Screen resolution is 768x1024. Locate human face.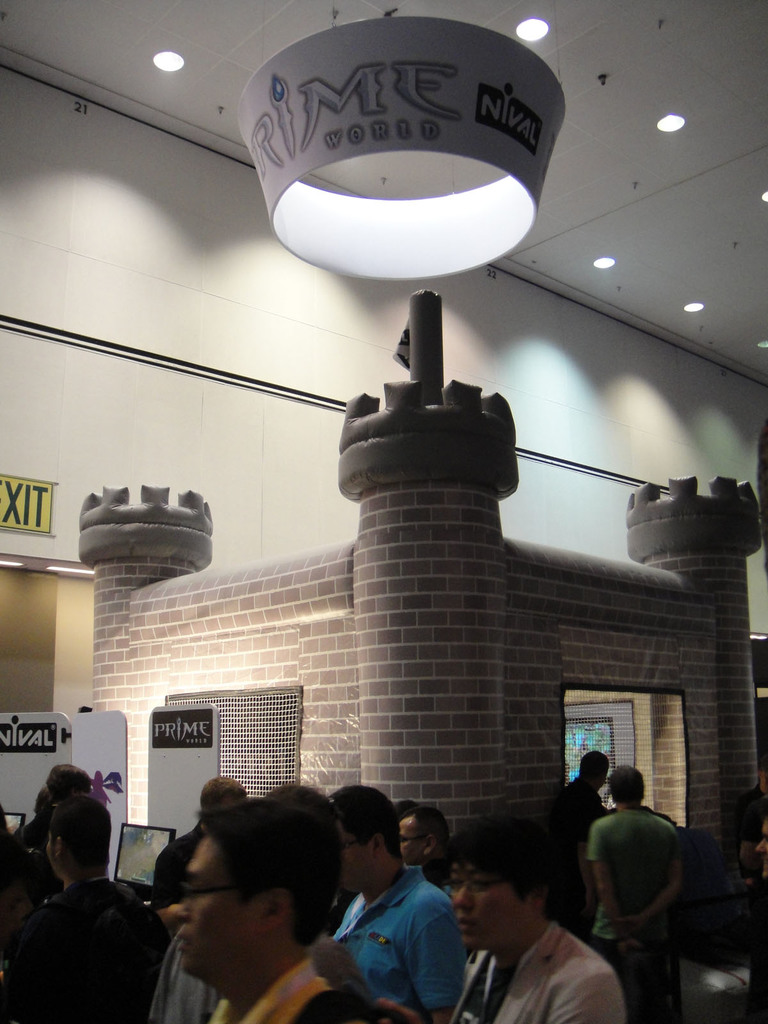
region(383, 813, 414, 870).
